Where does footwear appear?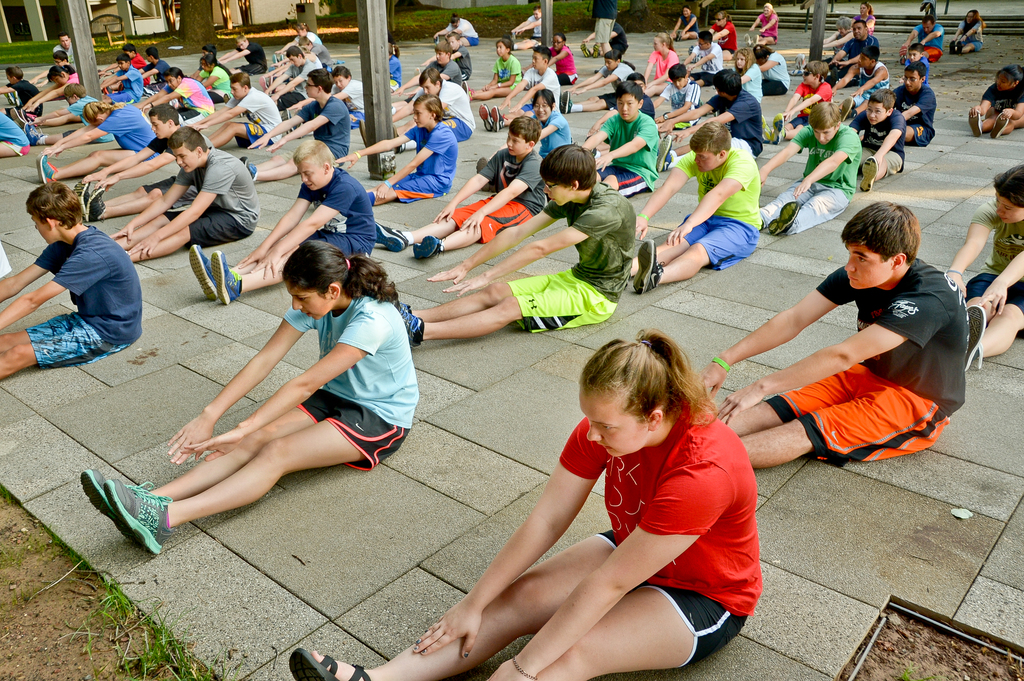
Appears at 214/251/241/309.
